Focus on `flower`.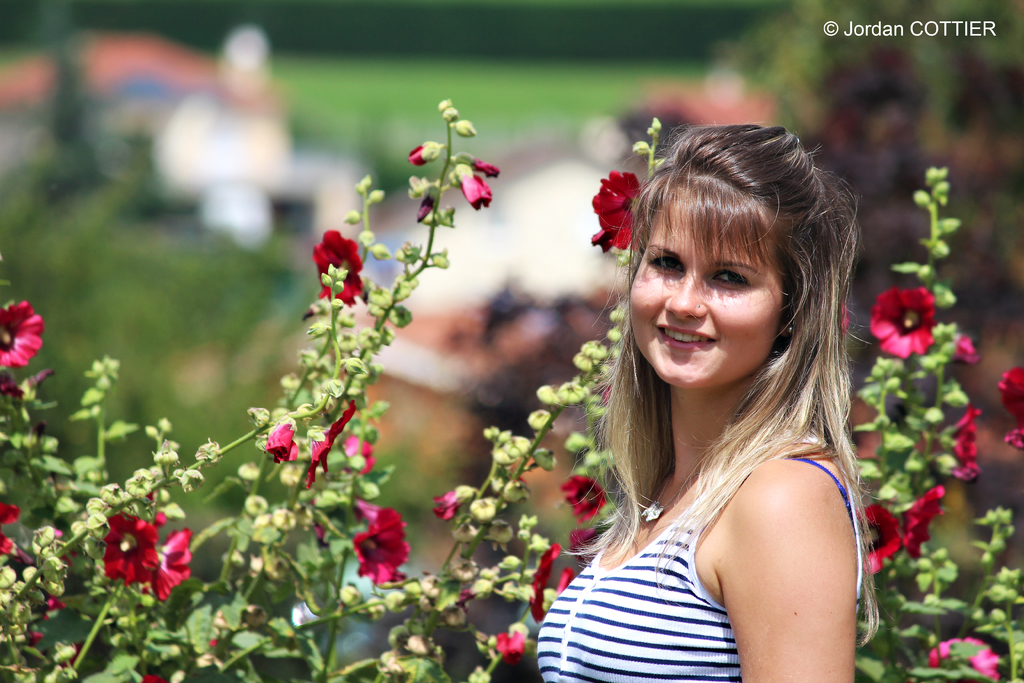
Focused at x1=927 y1=636 x2=1000 y2=682.
